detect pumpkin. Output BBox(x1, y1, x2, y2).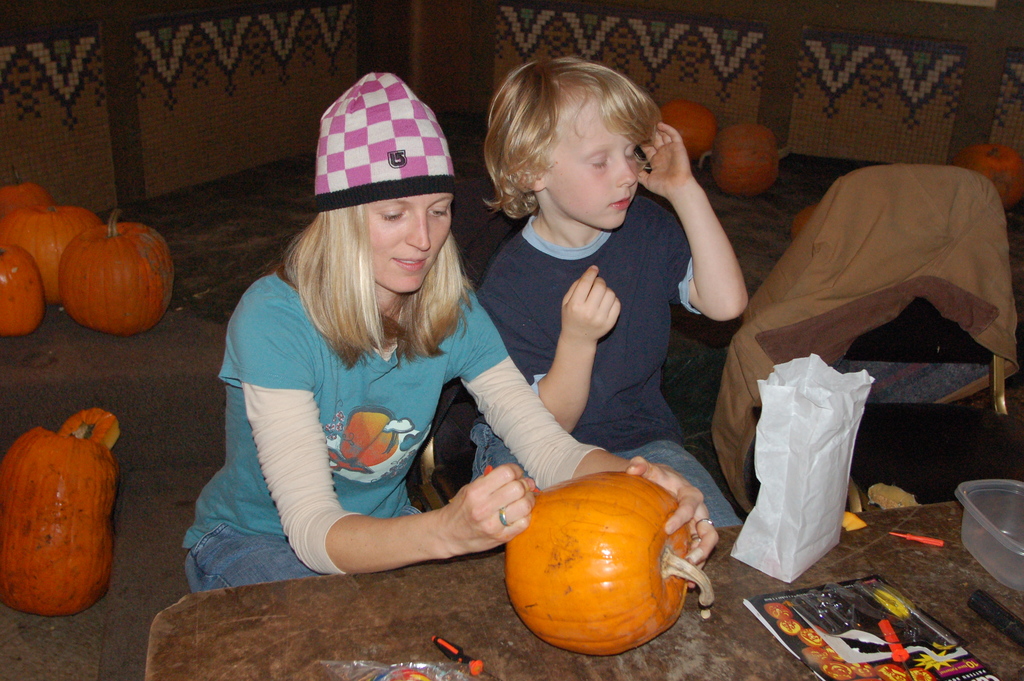
BBox(0, 177, 61, 235).
